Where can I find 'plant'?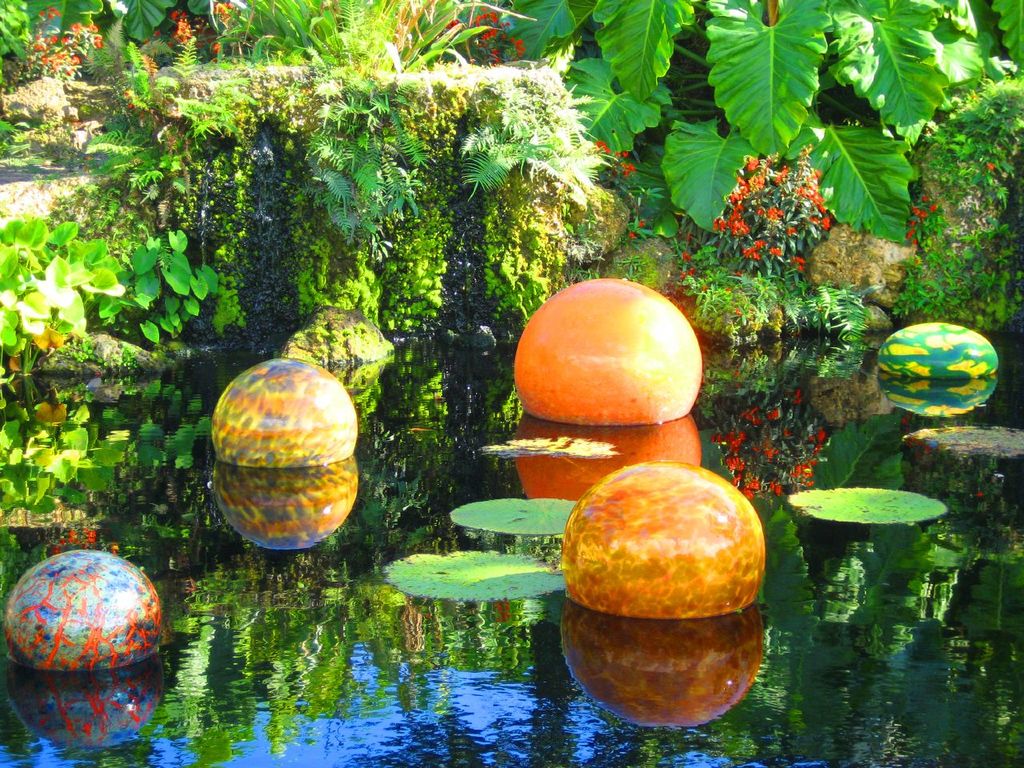
You can find it at Rect(898, 190, 1023, 331).
